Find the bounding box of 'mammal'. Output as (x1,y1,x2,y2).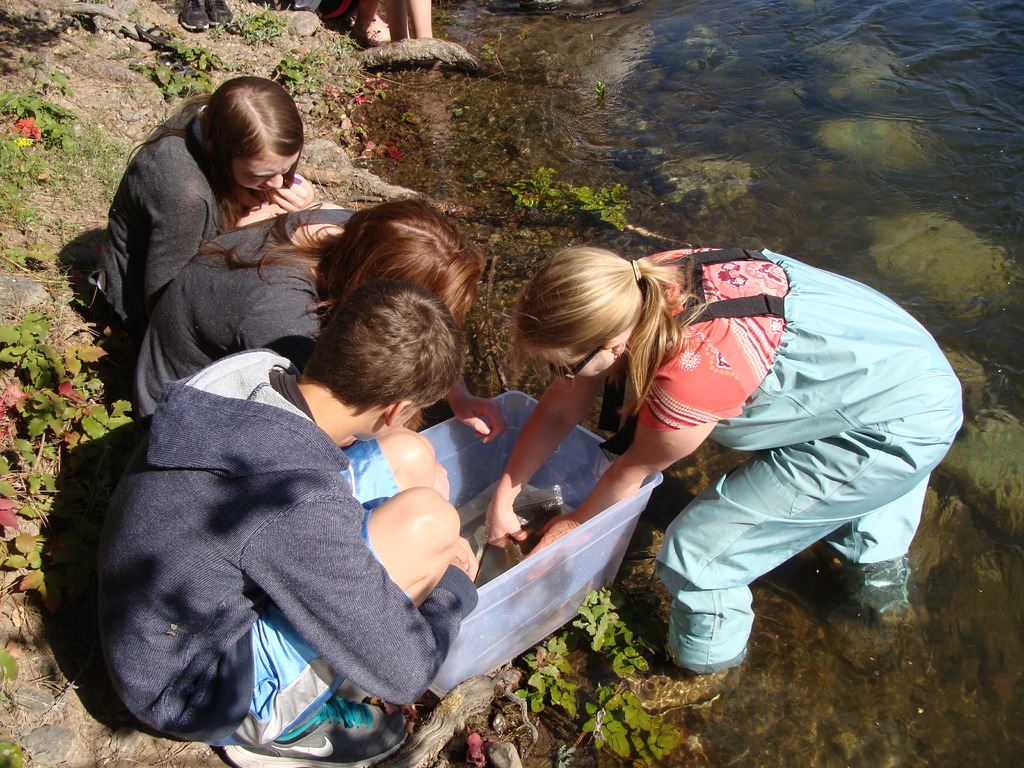
(91,283,483,767).
